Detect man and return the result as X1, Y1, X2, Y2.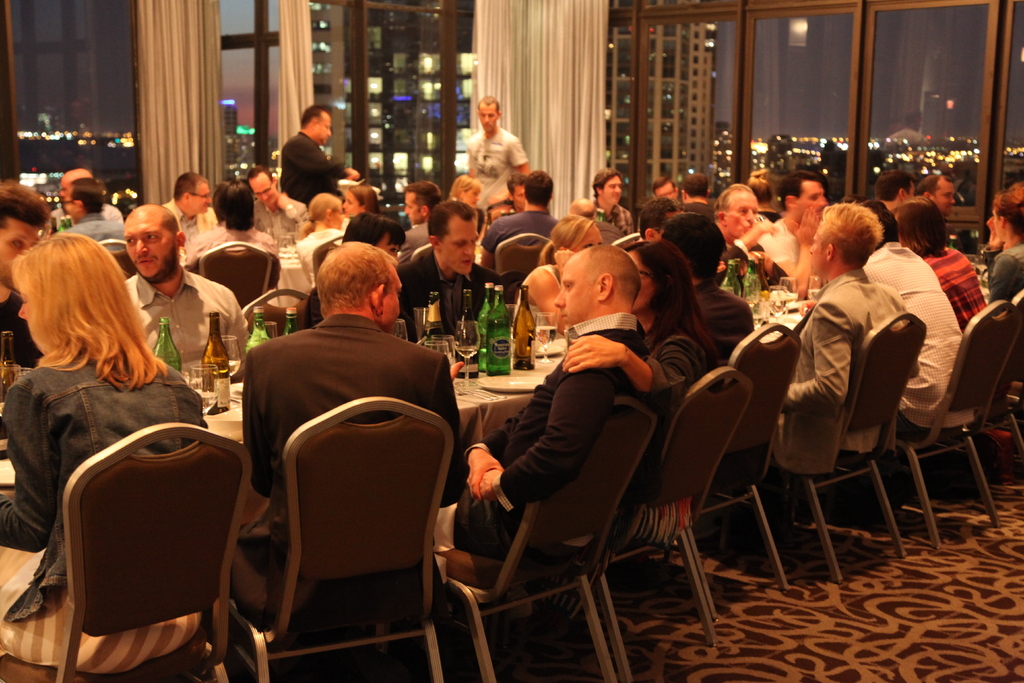
220, 240, 465, 633.
